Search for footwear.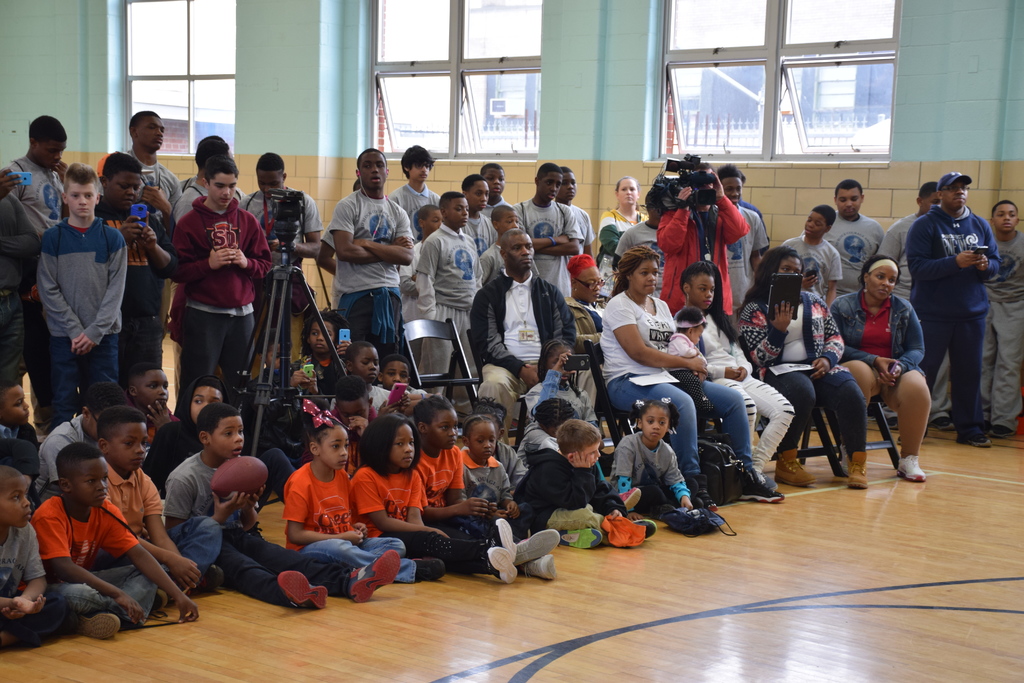
Found at left=189, top=561, right=220, bottom=591.
